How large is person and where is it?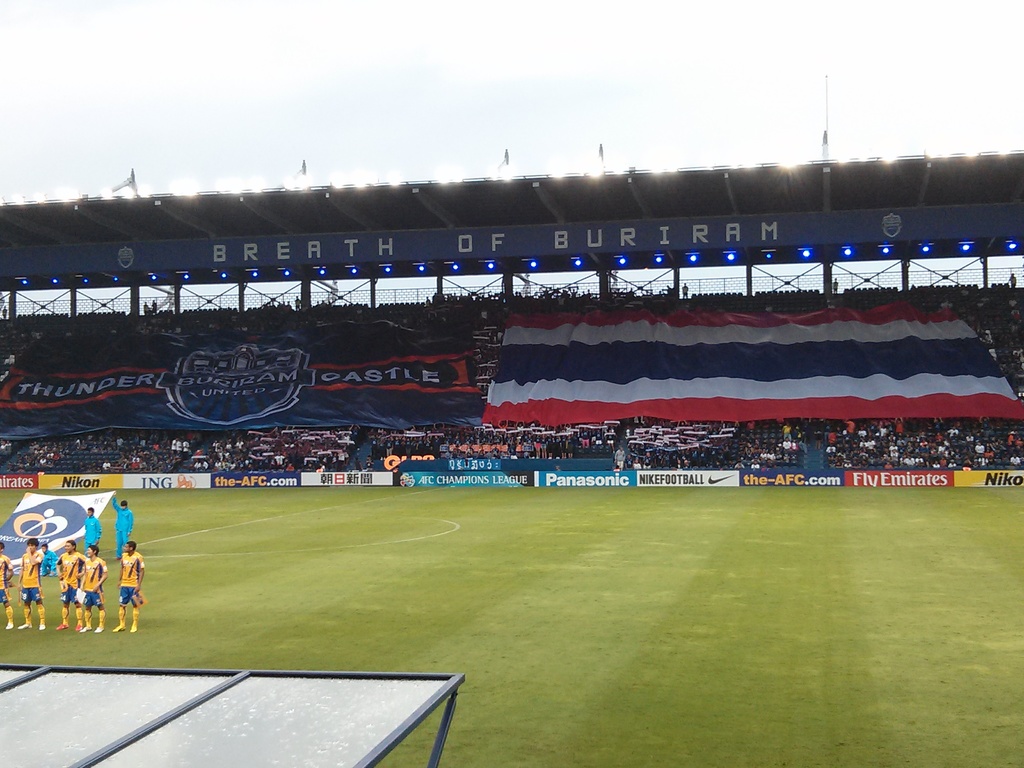
Bounding box: crop(112, 545, 148, 632).
